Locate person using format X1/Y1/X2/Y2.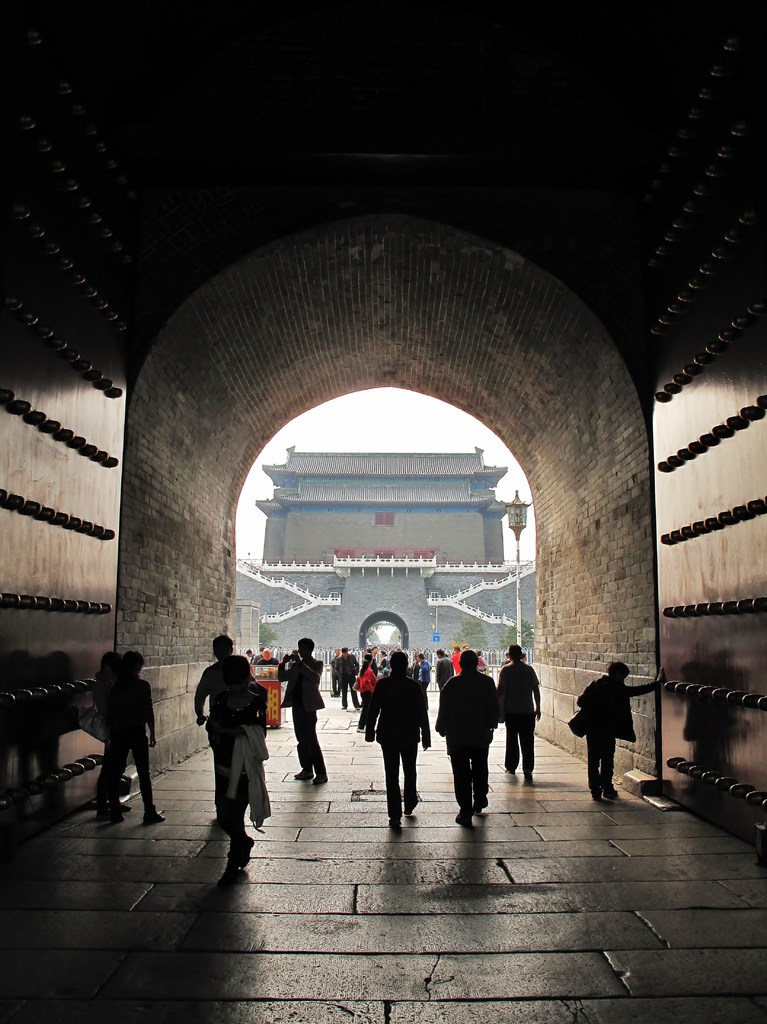
499/645/544/776.
